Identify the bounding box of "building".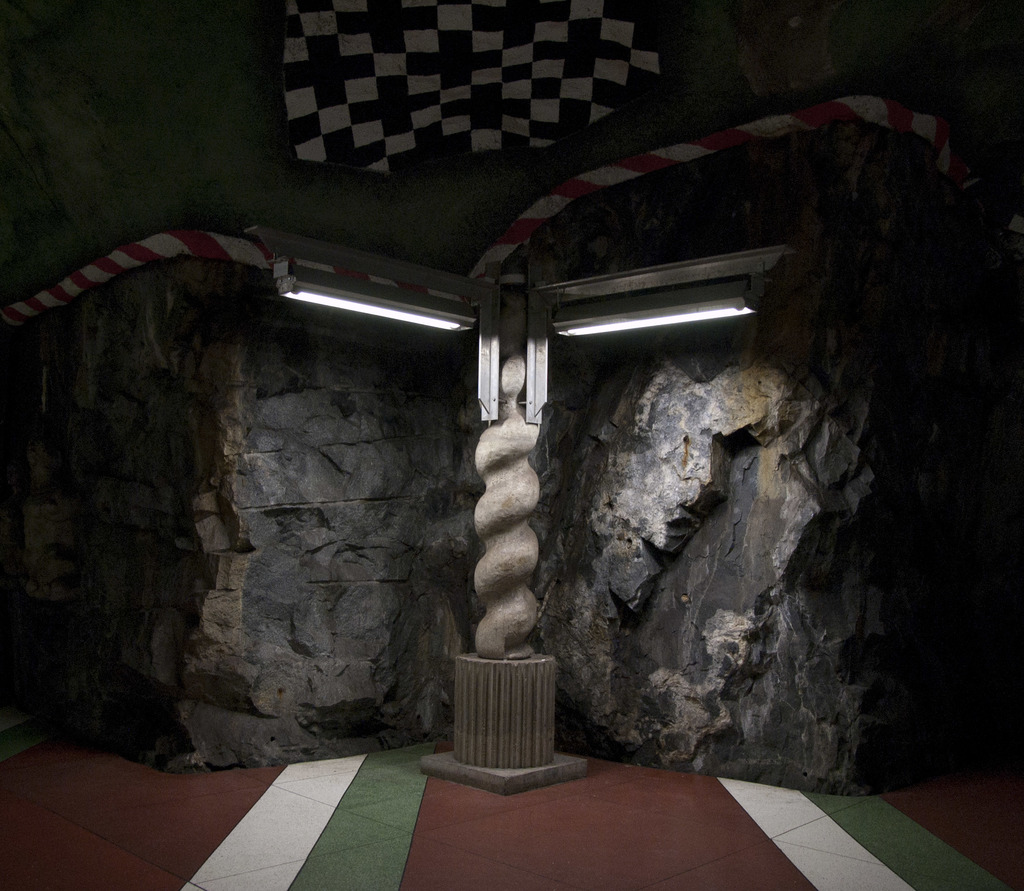
box=[0, 0, 1023, 890].
